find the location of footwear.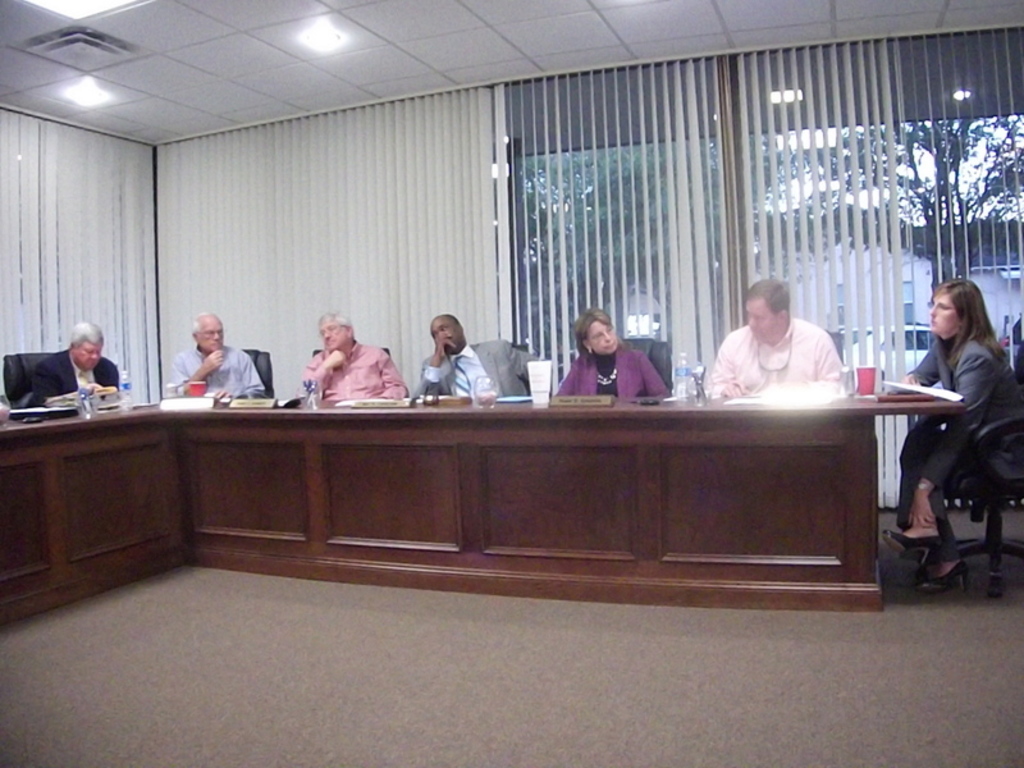
Location: {"left": 883, "top": 527, "right": 943, "bottom": 572}.
